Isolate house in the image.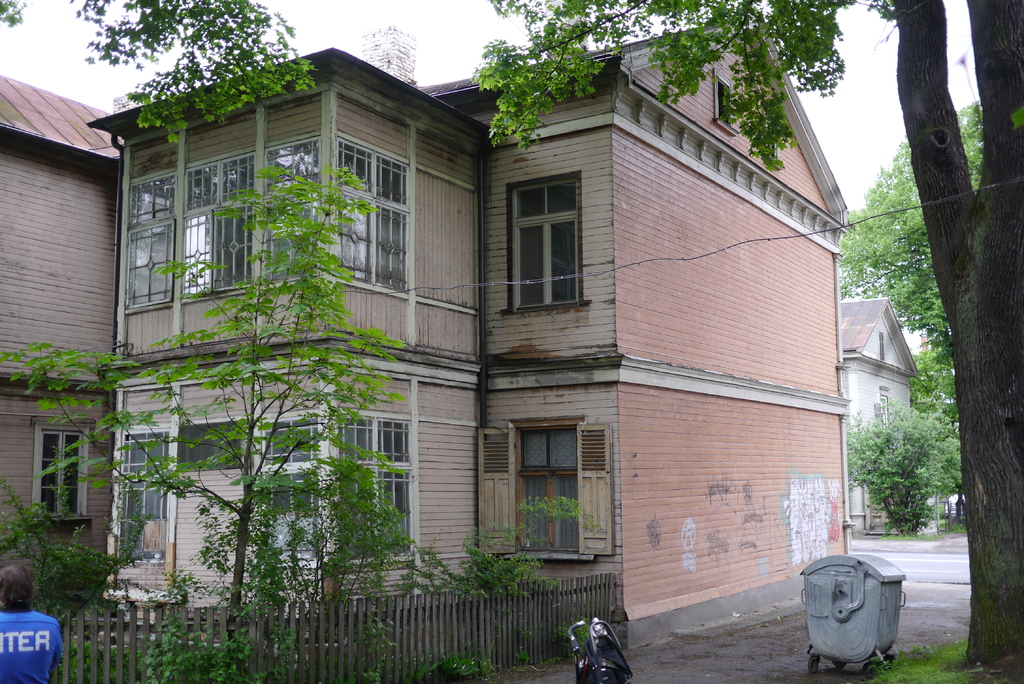
Isolated region: box(839, 296, 919, 537).
